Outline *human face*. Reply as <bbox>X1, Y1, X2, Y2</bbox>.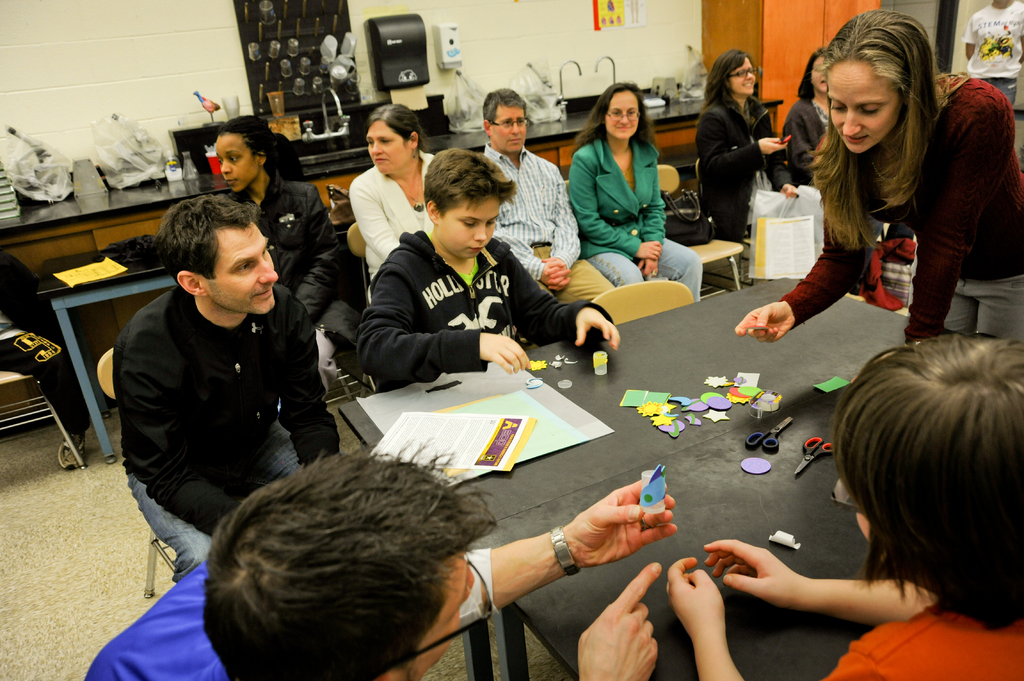
<bbox>406, 550, 477, 680</bbox>.
